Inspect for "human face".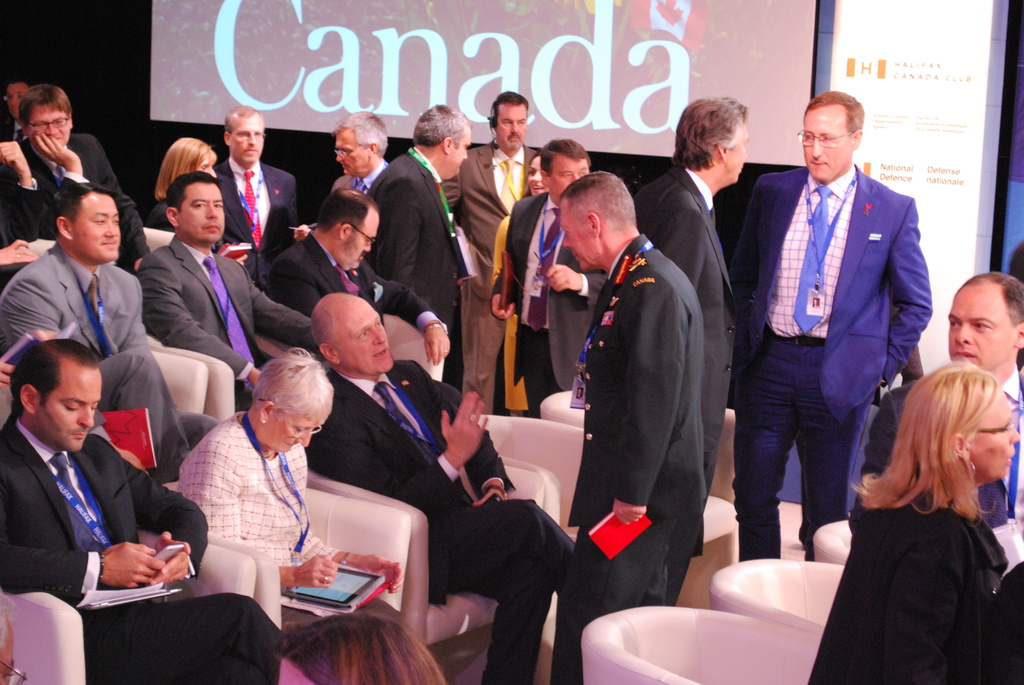
Inspection: x1=577 y1=386 x2=584 y2=396.
